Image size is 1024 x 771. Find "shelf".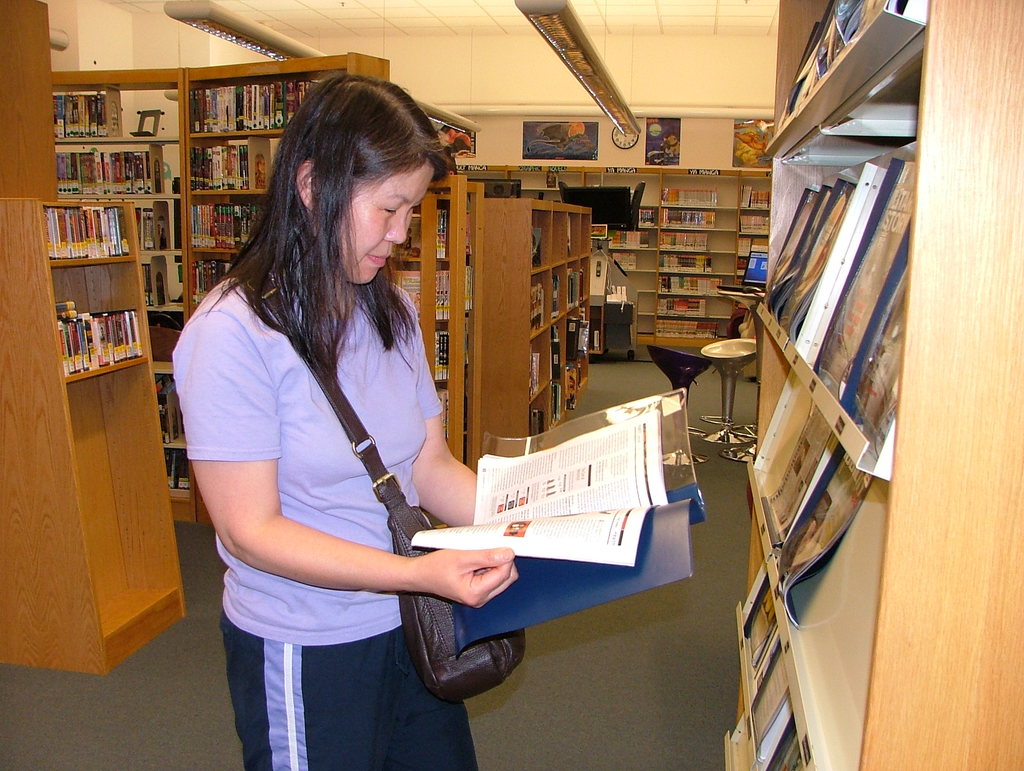
(502,168,595,191).
